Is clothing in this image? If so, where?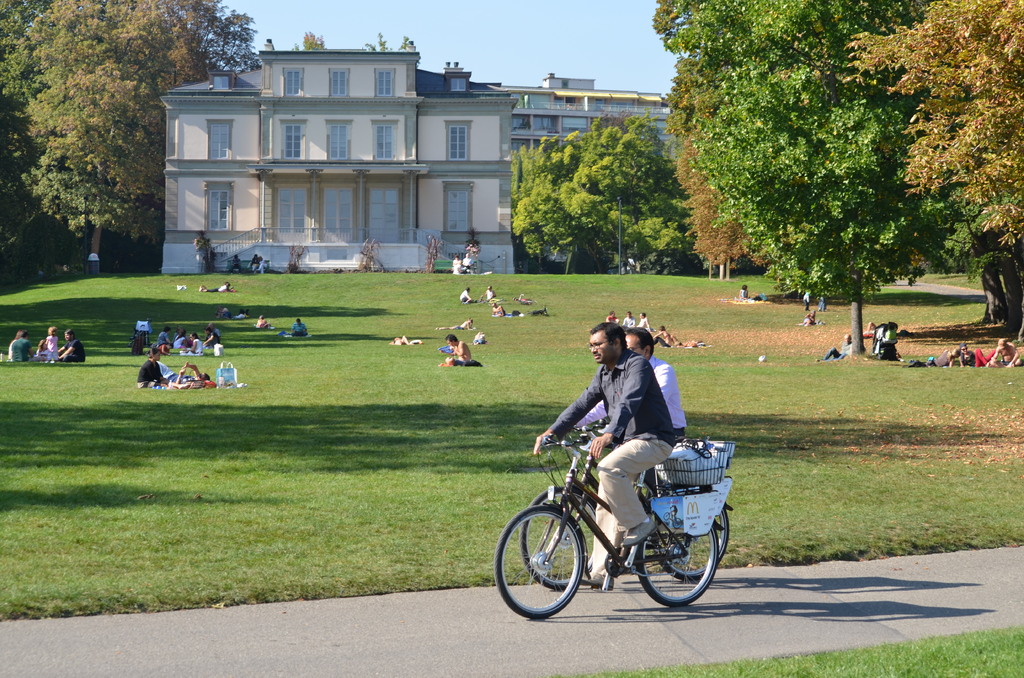
Yes, at (x1=460, y1=291, x2=468, y2=305).
